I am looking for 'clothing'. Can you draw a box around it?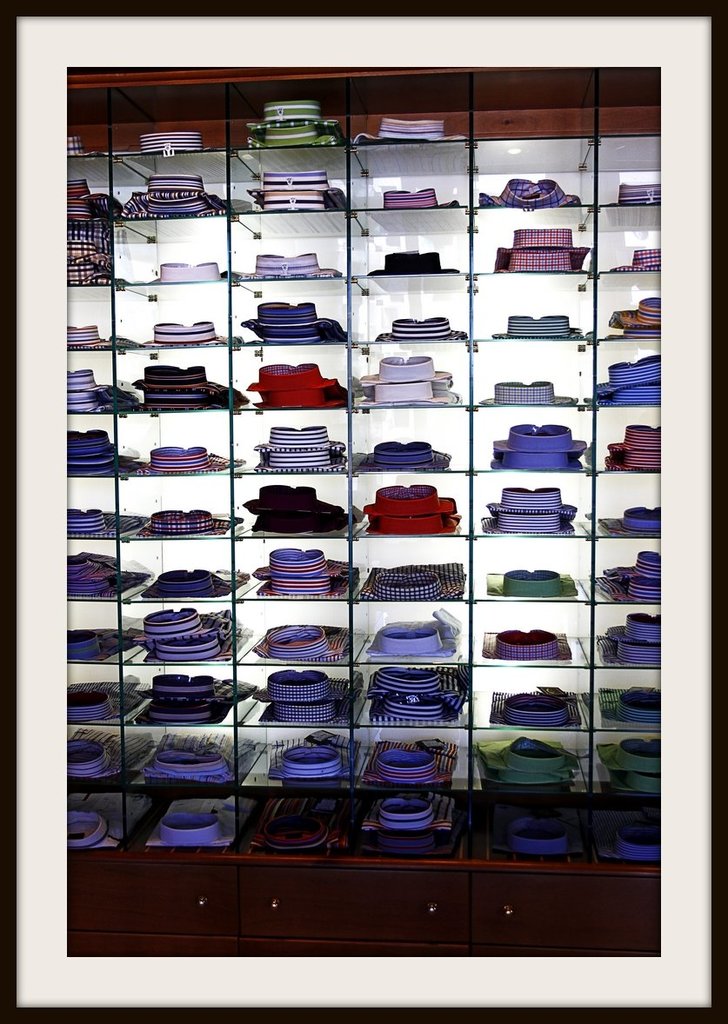
Sure, the bounding box is [x1=268, y1=736, x2=349, y2=779].
